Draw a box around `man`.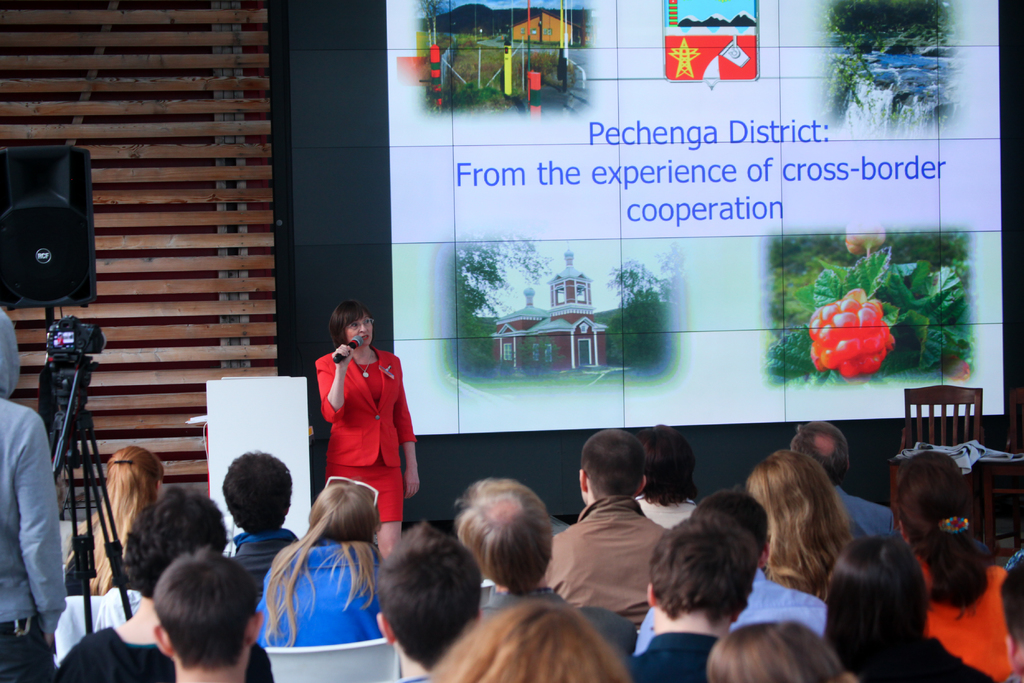
373 523 484 682.
